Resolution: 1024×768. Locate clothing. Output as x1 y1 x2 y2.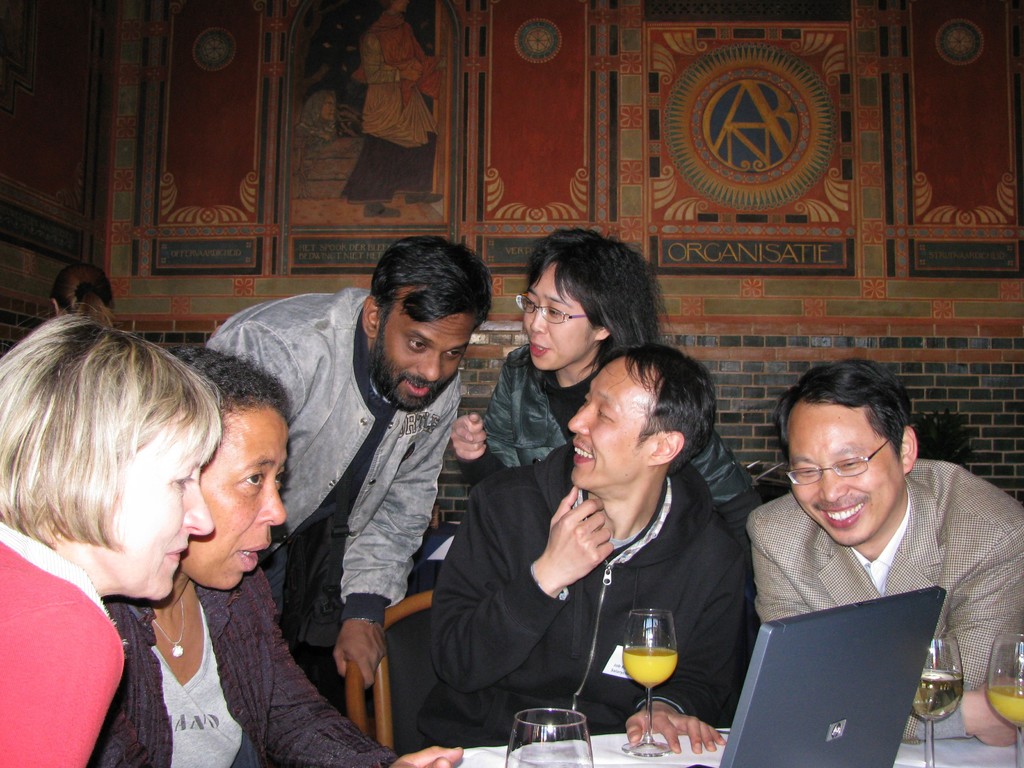
0 528 123 767.
